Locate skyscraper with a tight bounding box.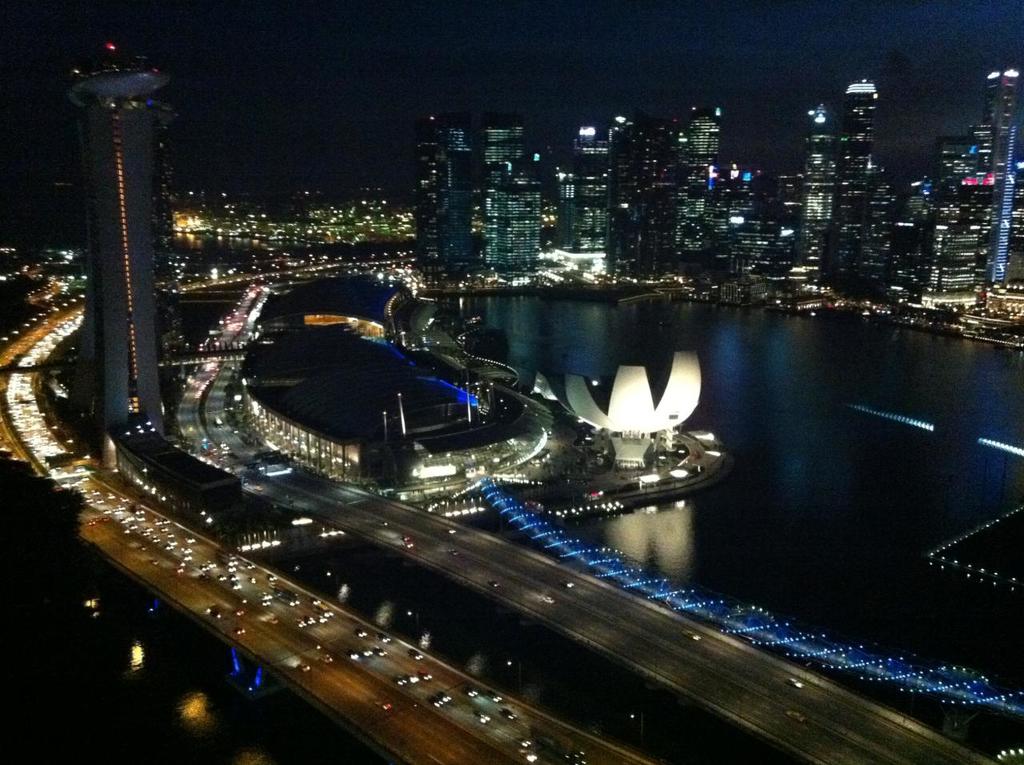
bbox=[601, 105, 736, 274].
